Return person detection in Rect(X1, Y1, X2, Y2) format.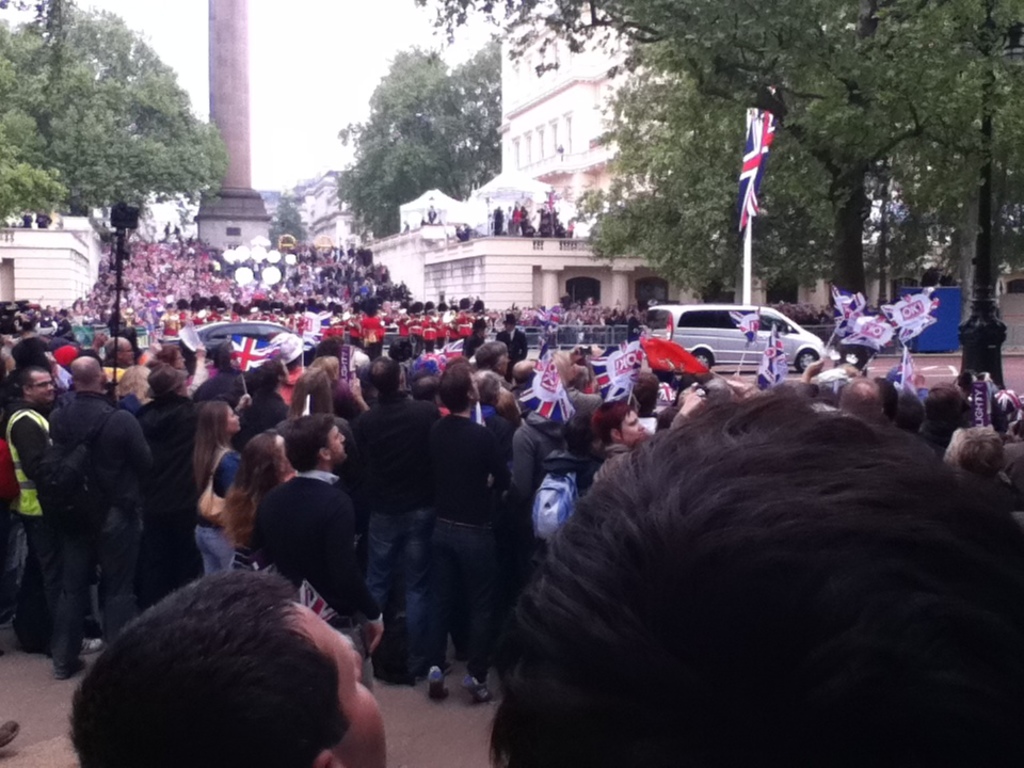
Rect(255, 410, 382, 692).
